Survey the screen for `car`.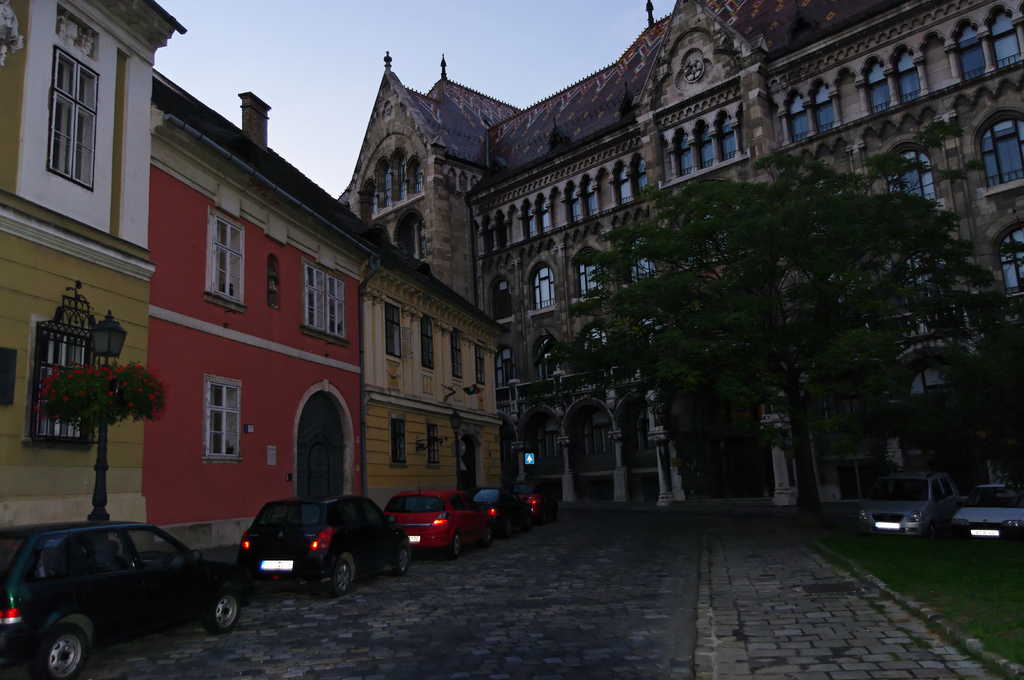
Survey found: l=471, t=482, r=532, b=542.
